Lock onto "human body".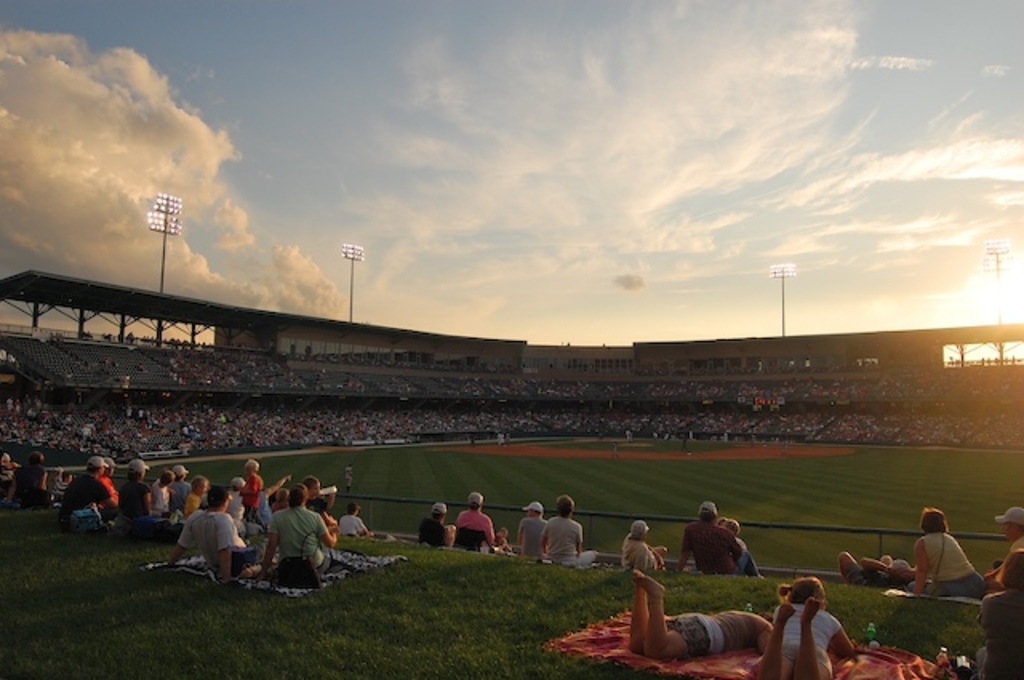
Locked: l=154, t=506, r=261, b=586.
